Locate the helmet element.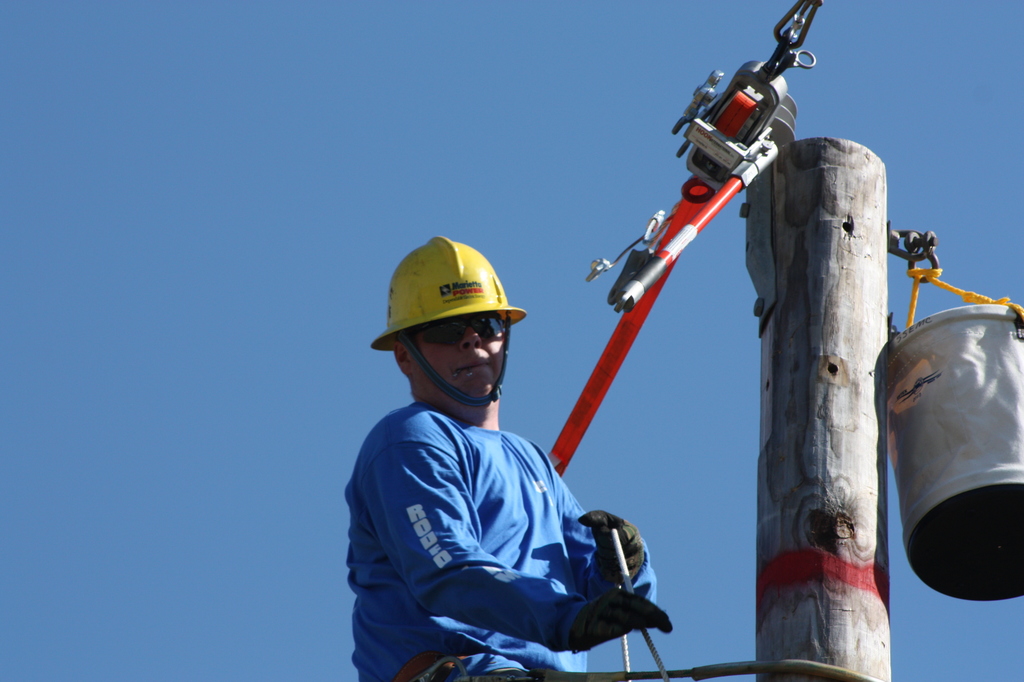
Element bbox: BBox(384, 240, 528, 420).
